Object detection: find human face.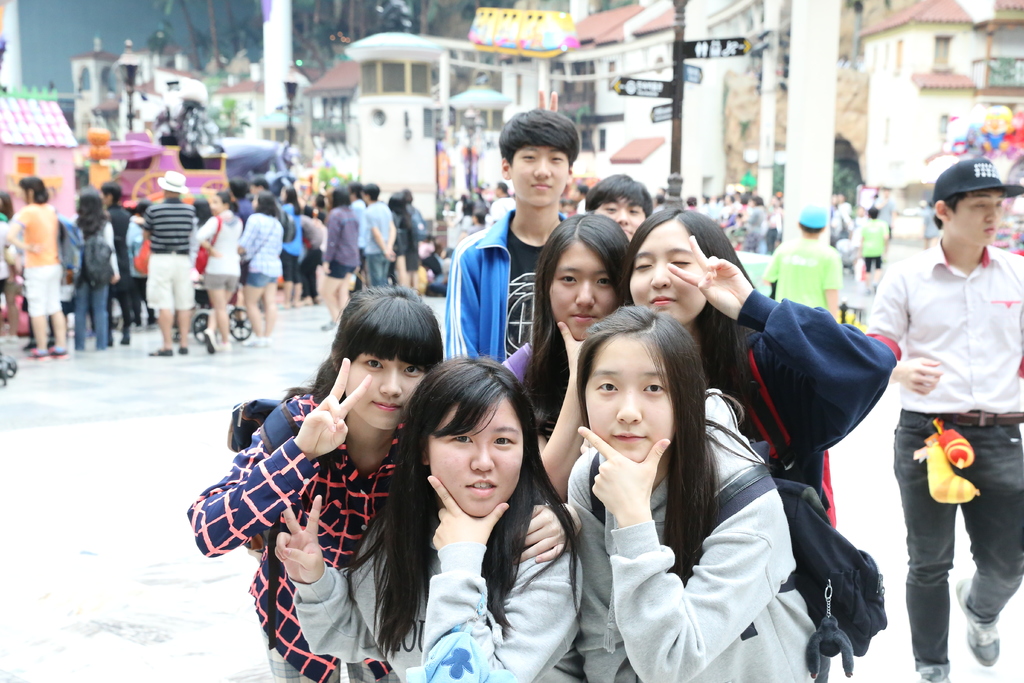
346 361 428 429.
